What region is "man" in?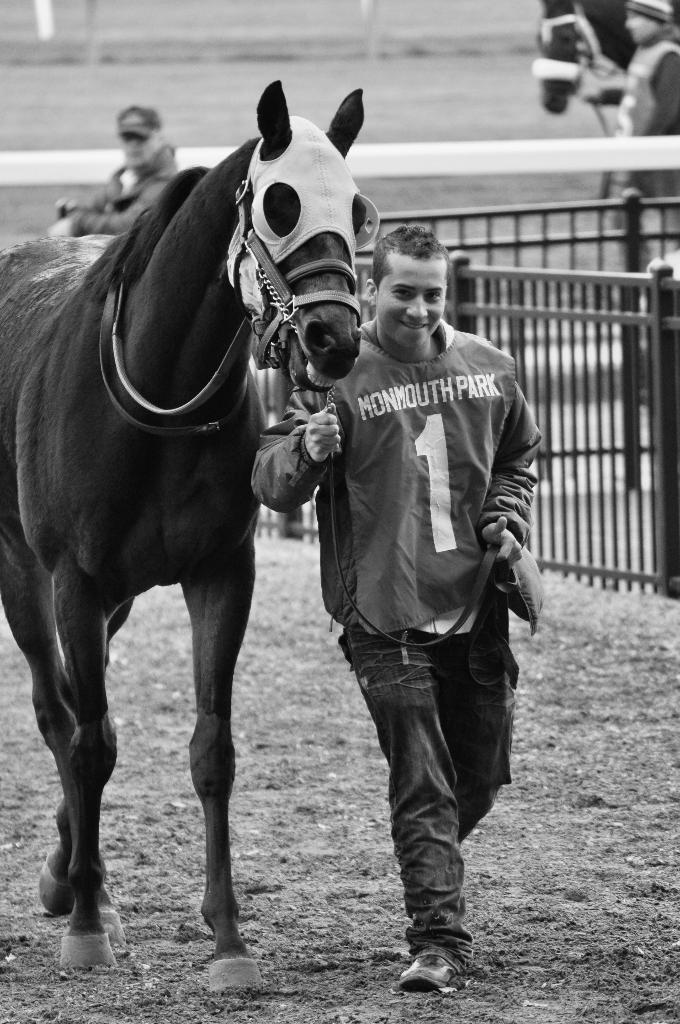
(581, 0, 679, 278).
